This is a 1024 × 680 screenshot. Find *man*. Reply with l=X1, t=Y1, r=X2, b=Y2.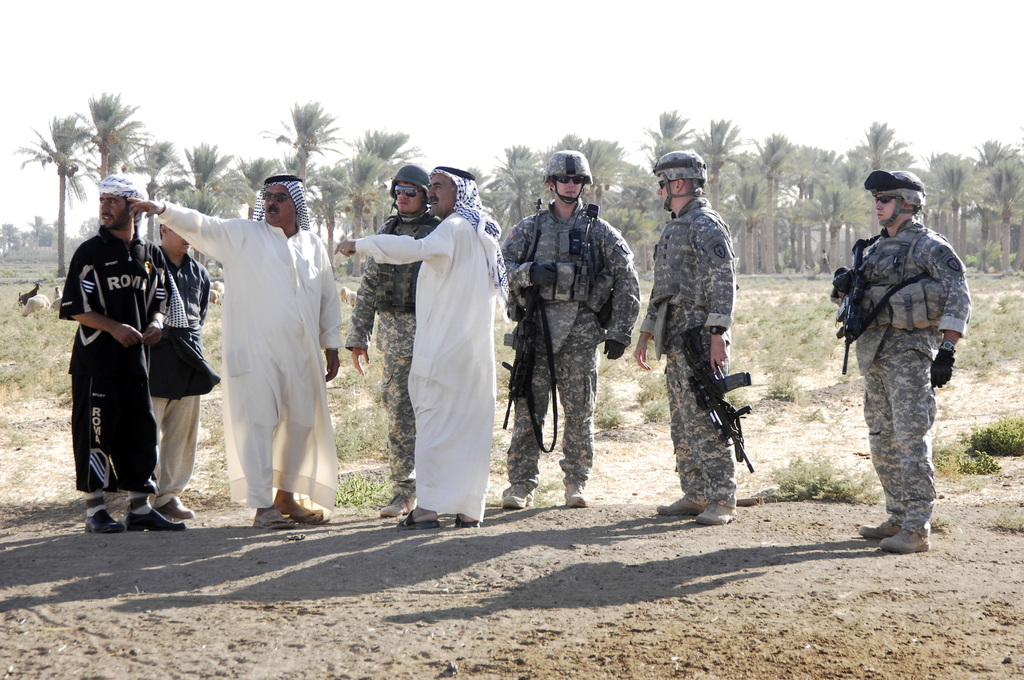
l=332, t=165, r=506, b=525.
